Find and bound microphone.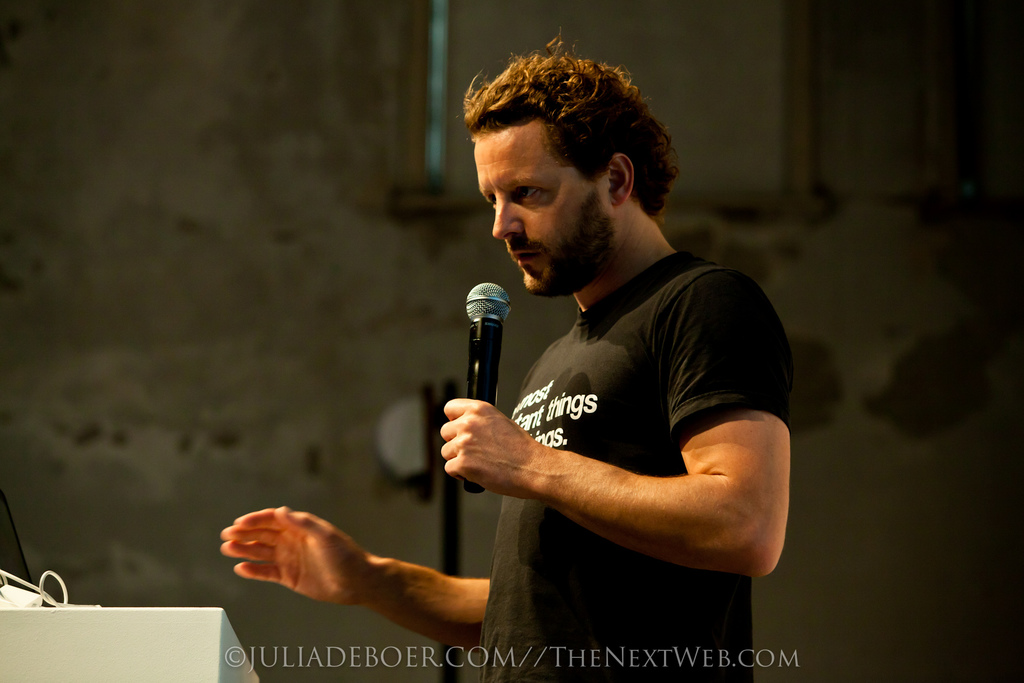
Bound: [x1=456, y1=279, x2=514, y2=501].
